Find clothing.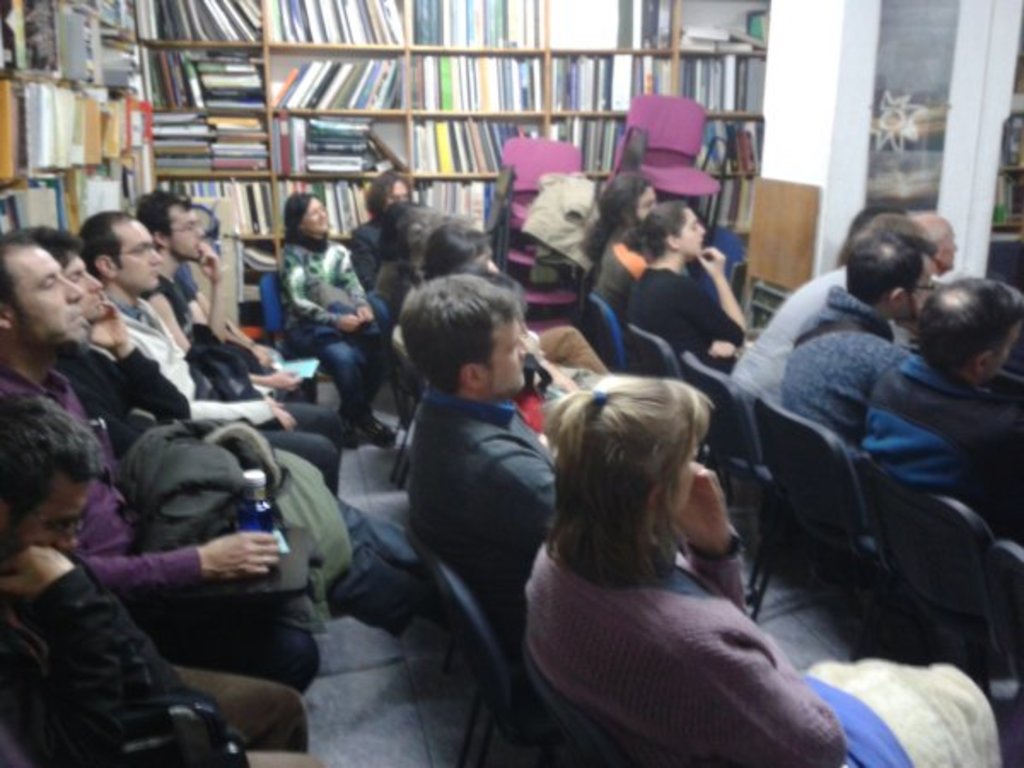
(87, 335, 428, 647).
